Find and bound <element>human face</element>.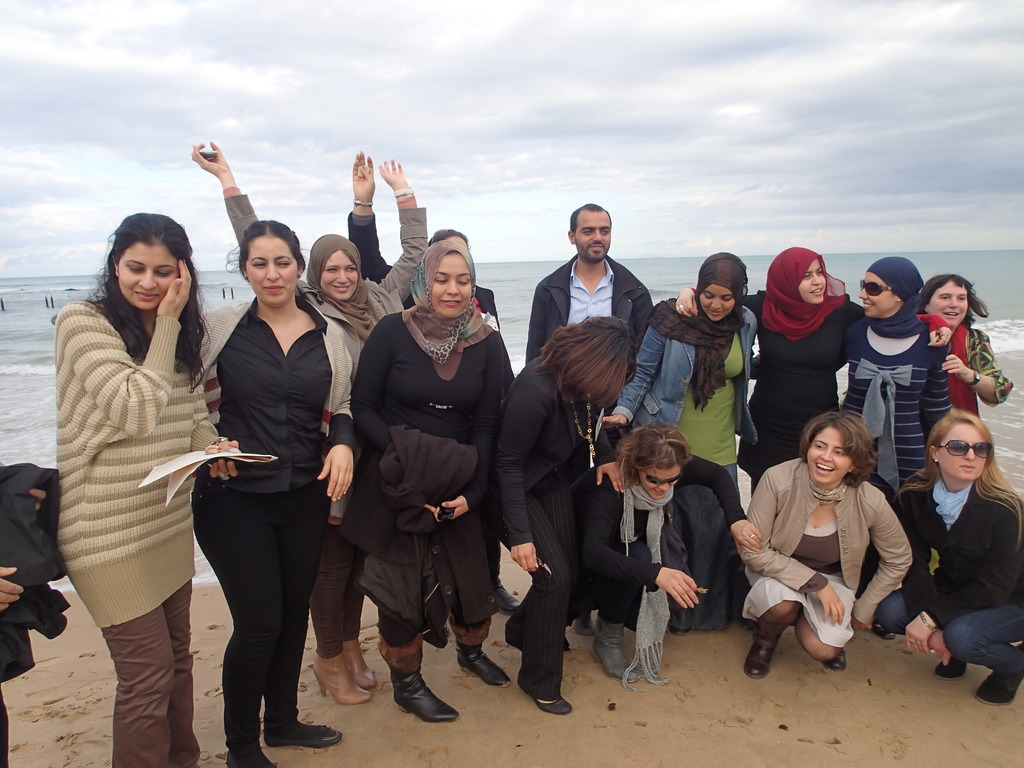
Bound: [x1=431, y1=252, x2=470, y2=315].
